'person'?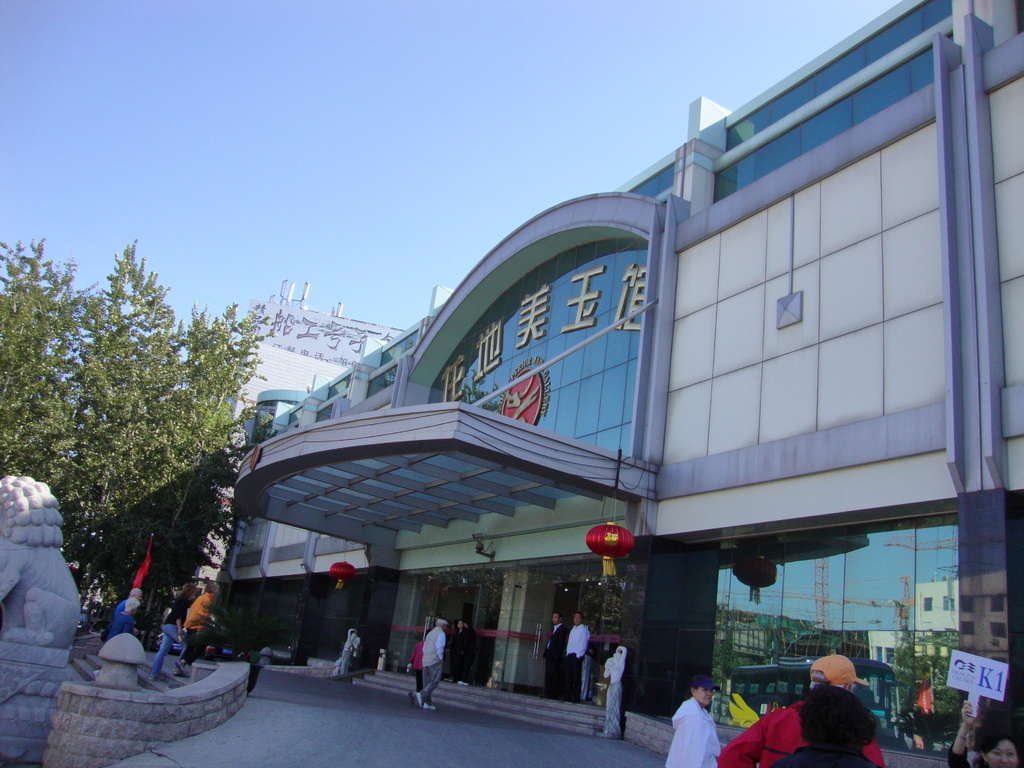
box(789, 686, 877, 767)
